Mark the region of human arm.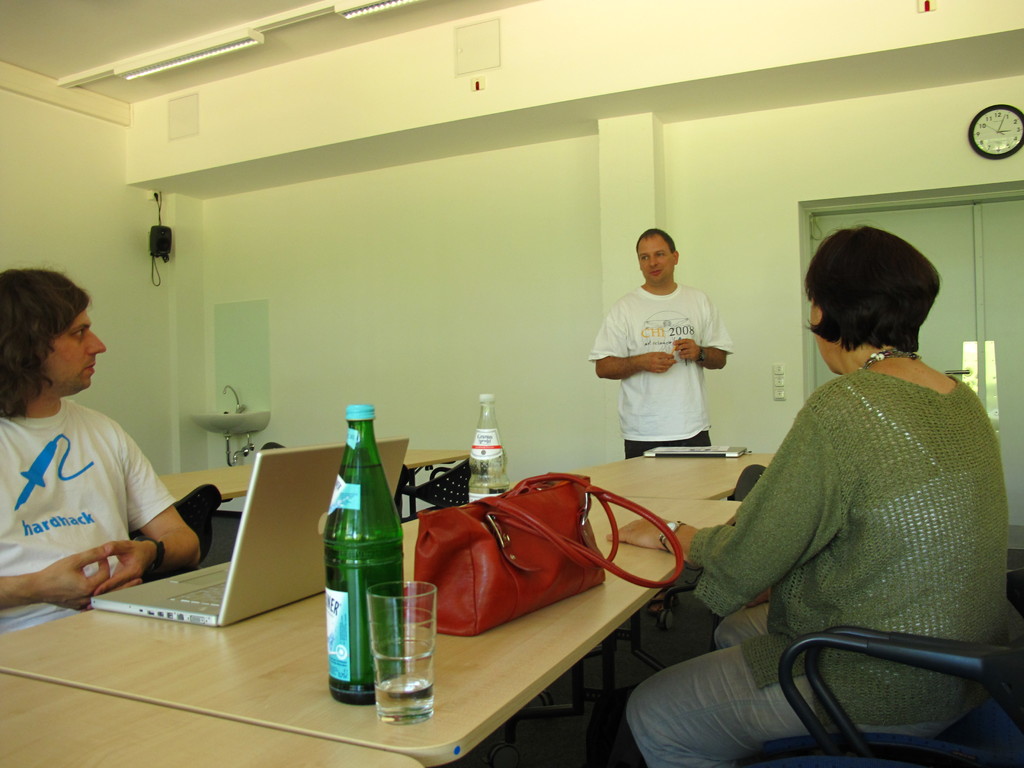
Region: 0:544:117:611.
